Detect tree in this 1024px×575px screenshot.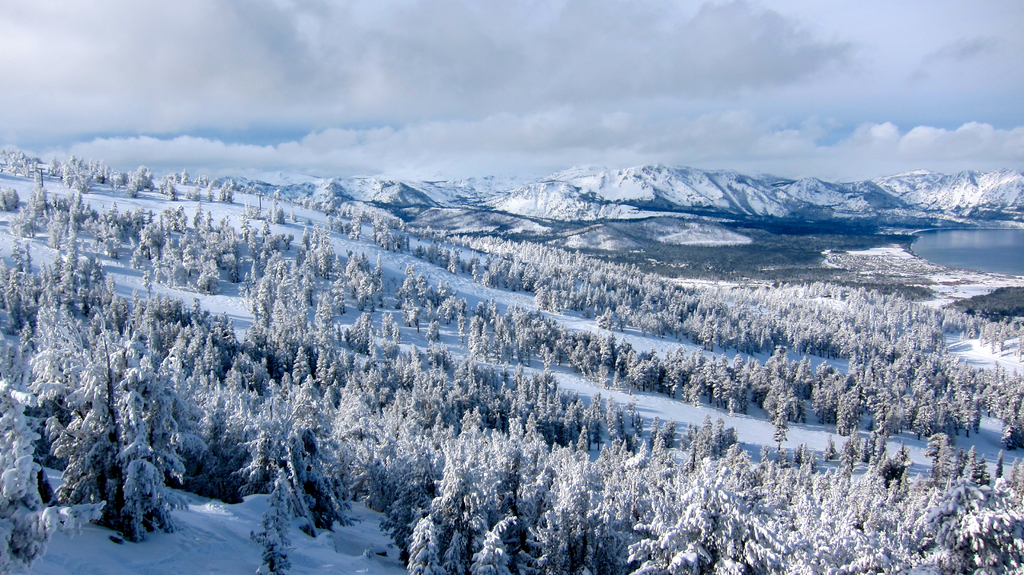
Detection: <box>6,496,110,574</box>.
